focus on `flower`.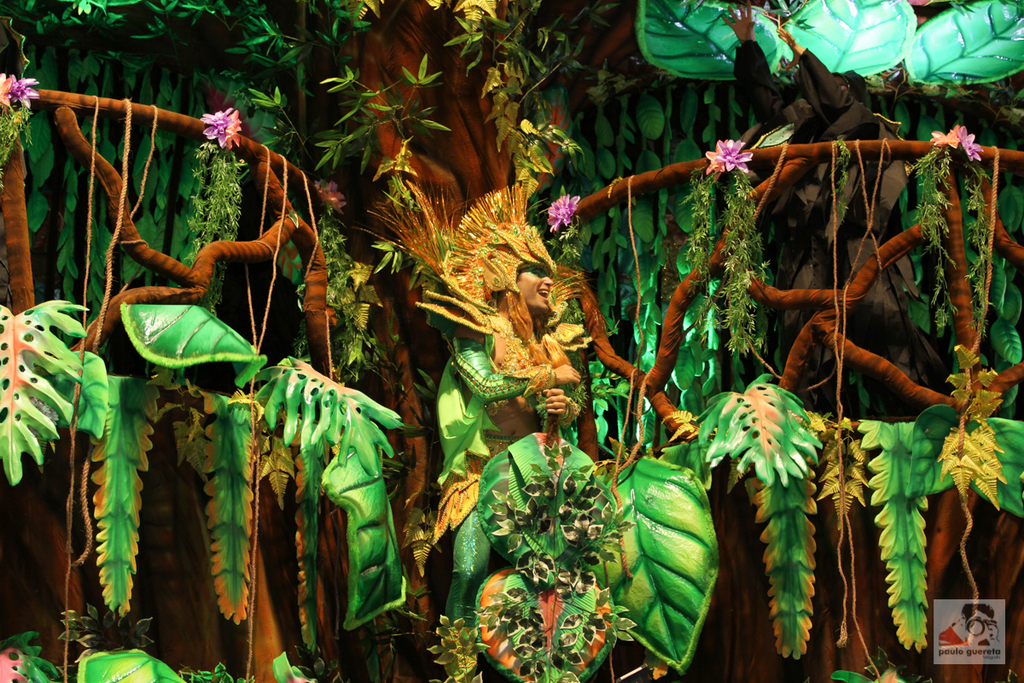
Focused at <bbox>0, 69, 10, 108</bbox>.
